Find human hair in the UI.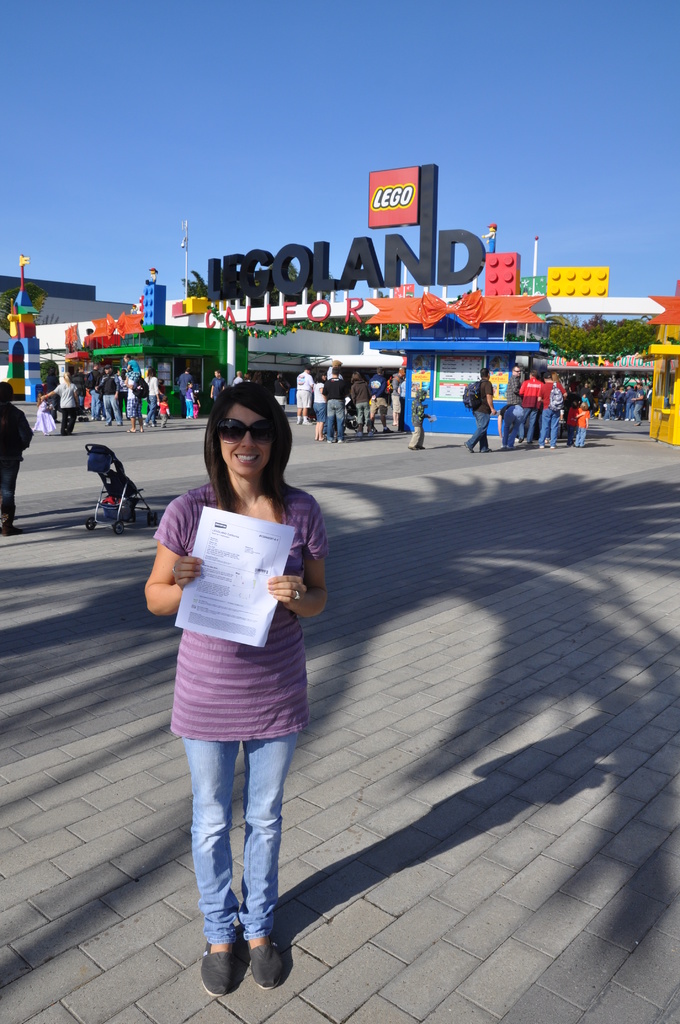
UI element at Rect(553, 371, 560, 381).
